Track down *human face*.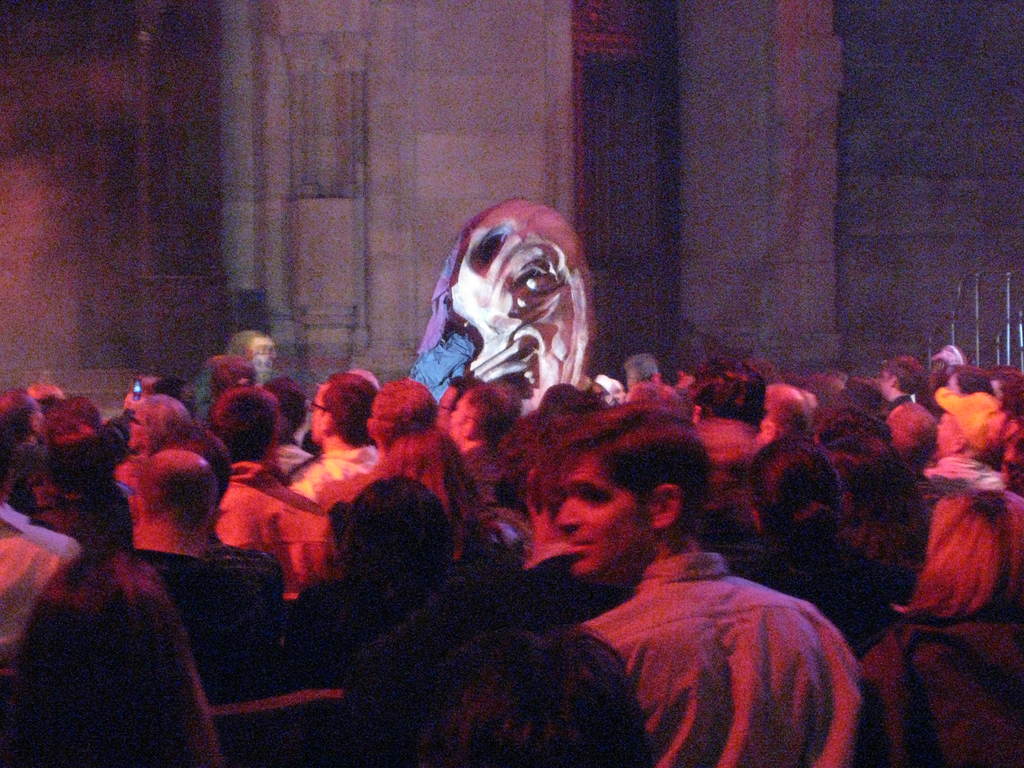
Tracked to BBox(566, 449, 650, 569).
